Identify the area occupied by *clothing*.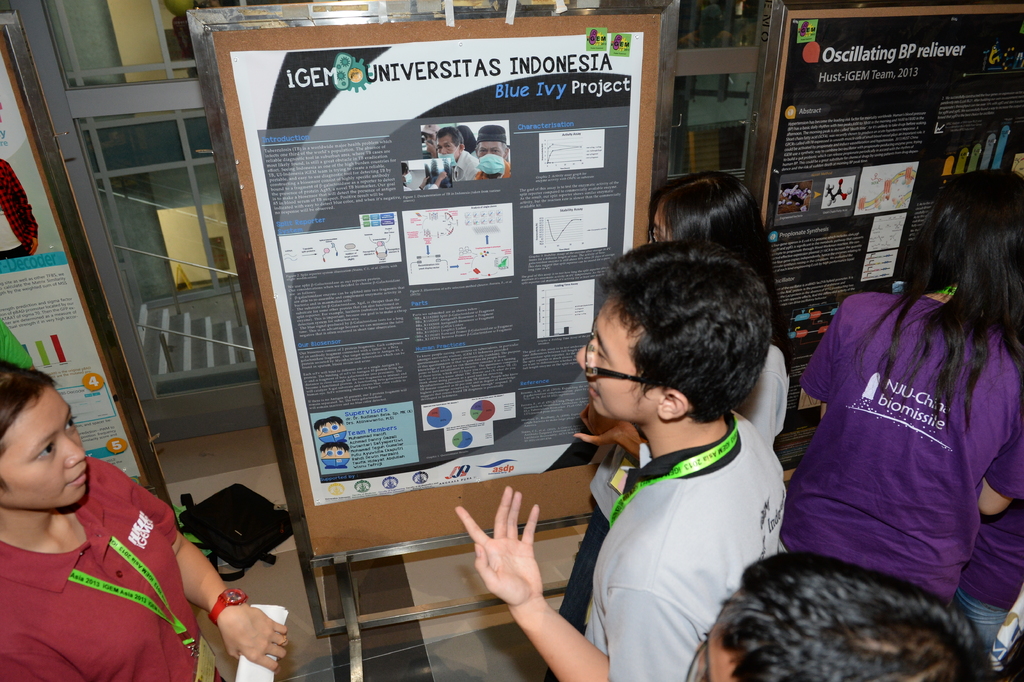
Area: box(582, 407, 785, 681).
